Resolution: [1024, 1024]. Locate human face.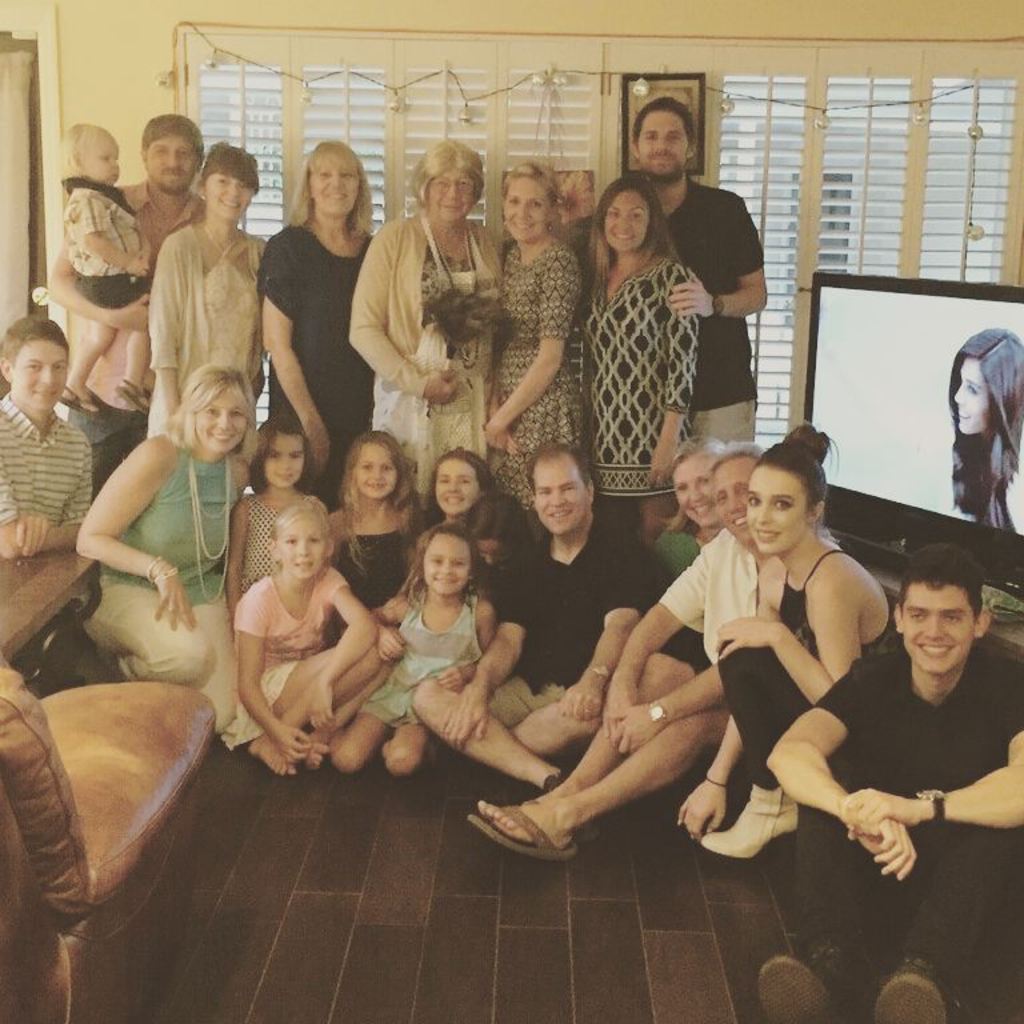
[359,455,400,497].
